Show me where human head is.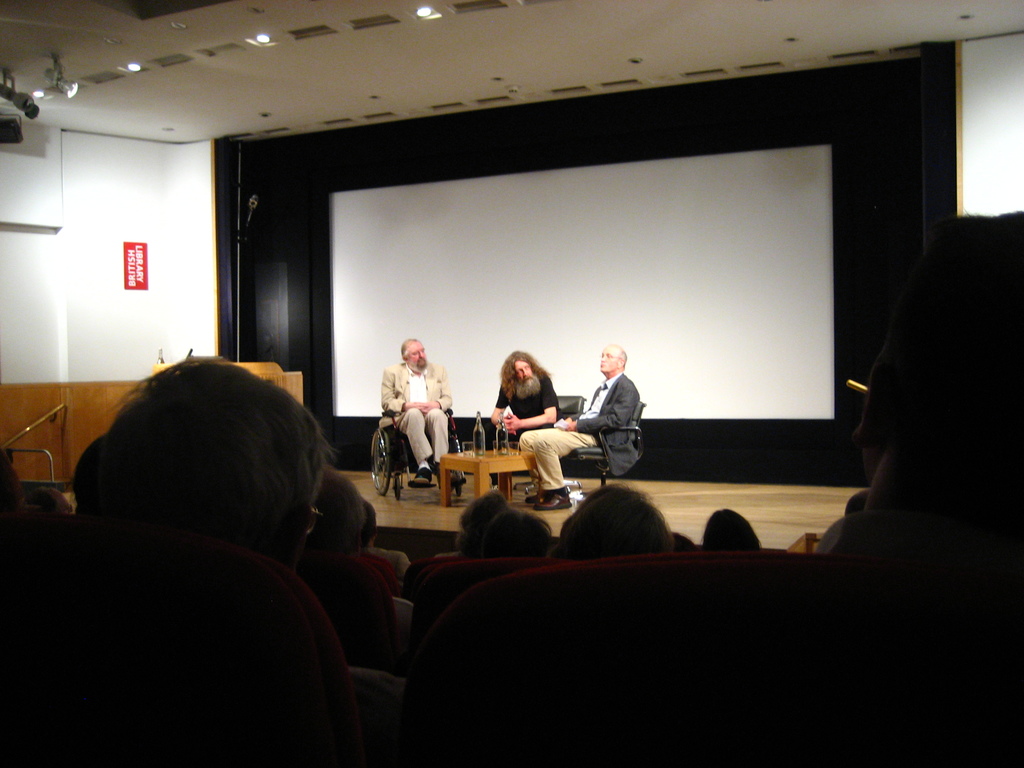
human head is at 598, 344, 626, 374.
